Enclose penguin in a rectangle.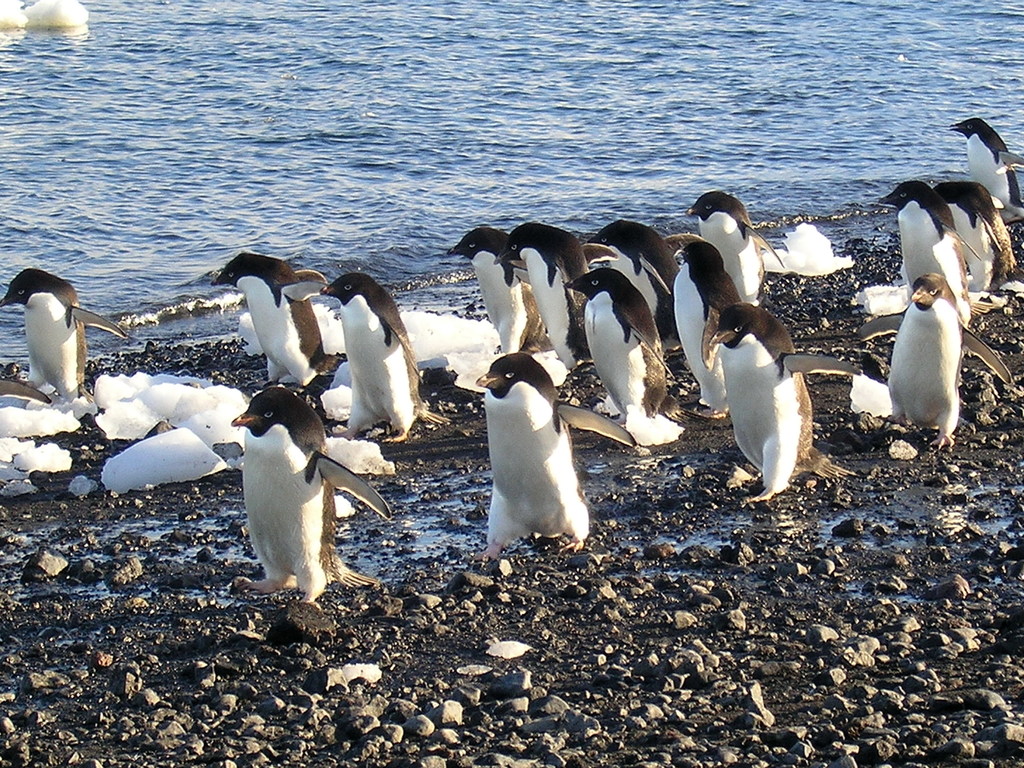
(845,275,1014,447).
